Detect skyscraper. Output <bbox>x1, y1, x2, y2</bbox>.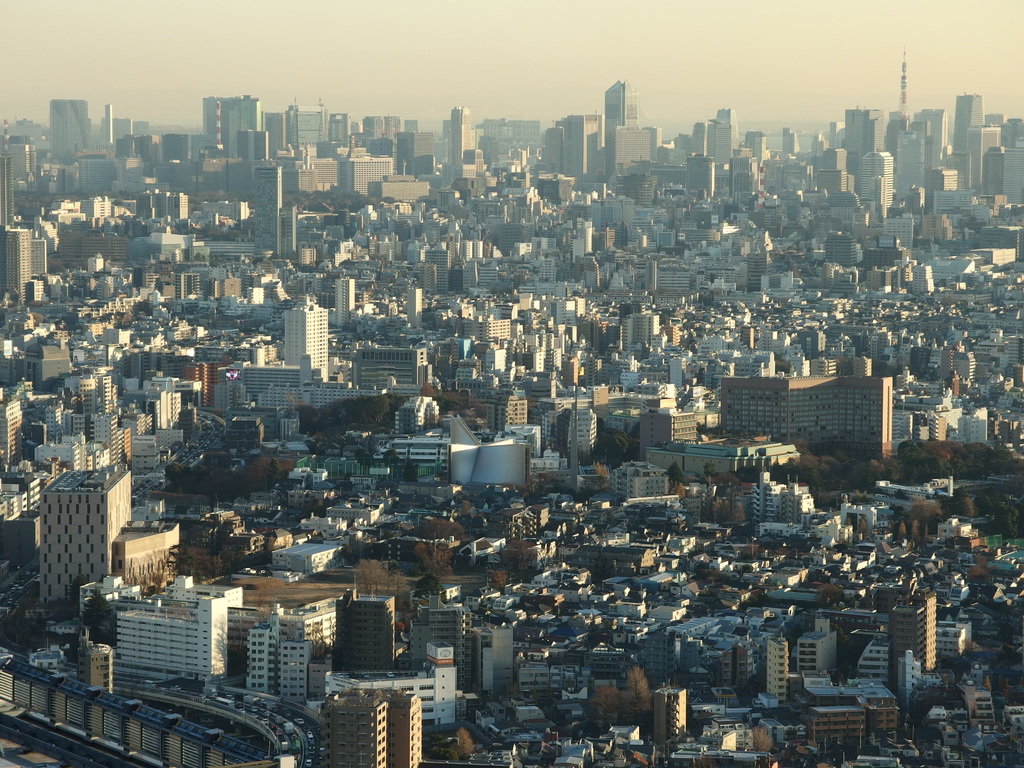
<bbox>598, 79, 641, 166</bbox>.
